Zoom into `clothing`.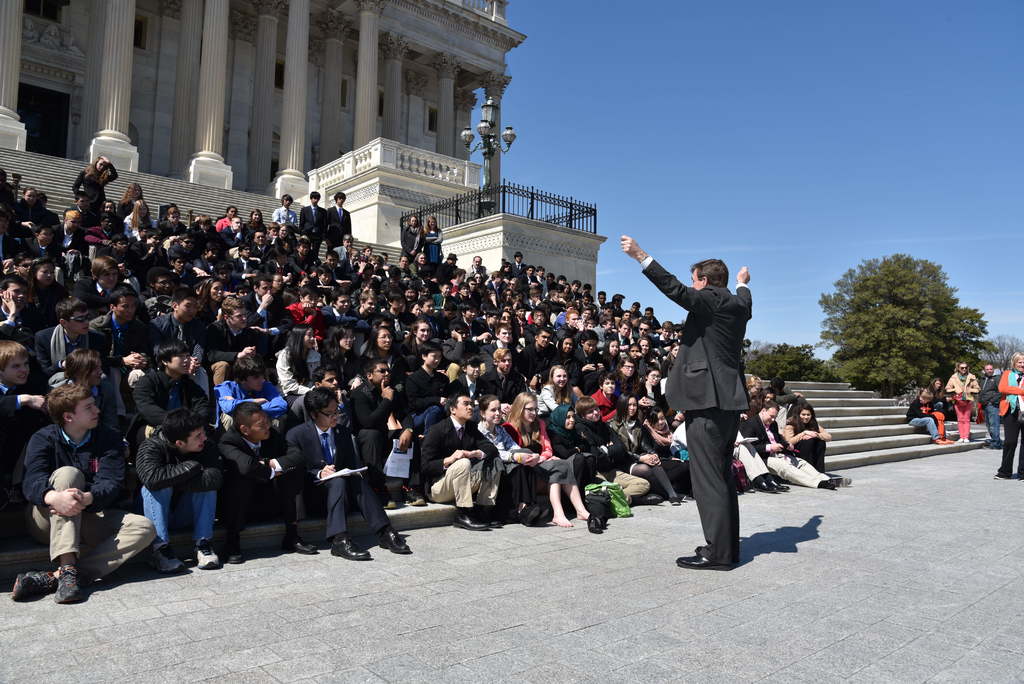
Zoom target: Rect(304, 211, 325, 254).
